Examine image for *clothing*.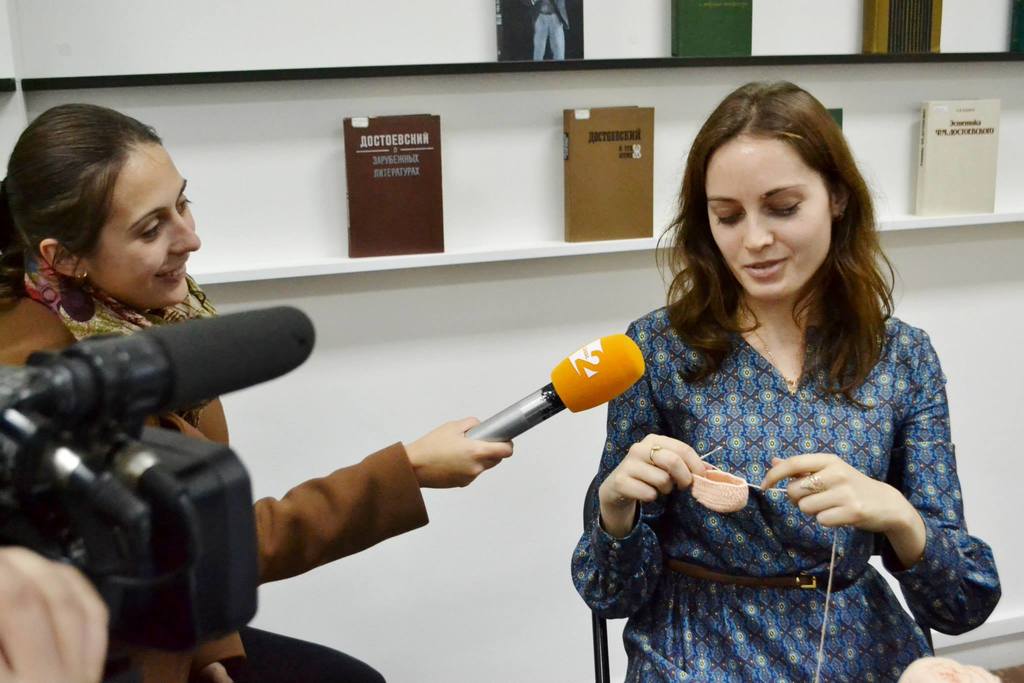
Examination result: l=566, t=275, r=977, b=662.
